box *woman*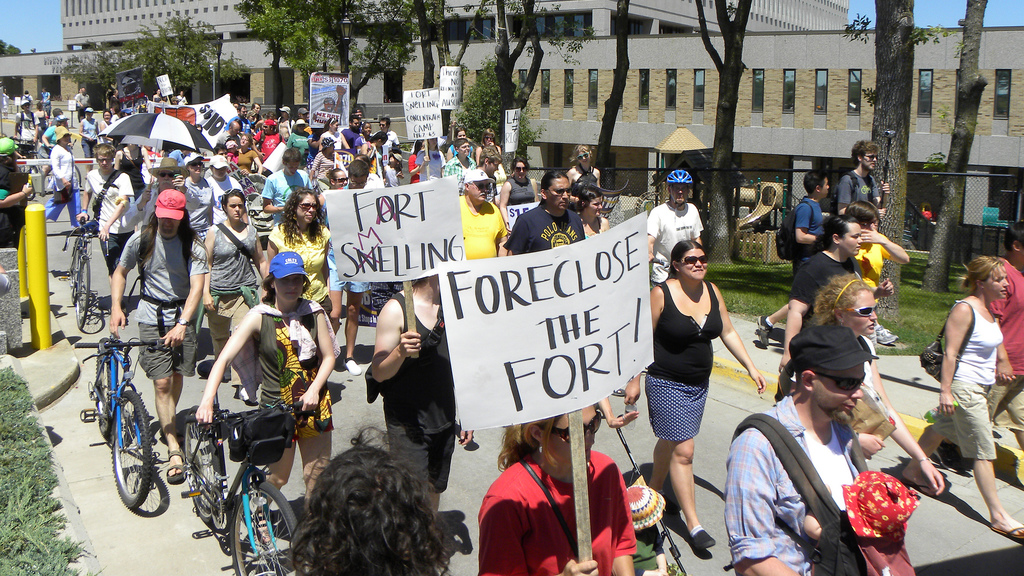
crop(360, 131, 388, 179)
